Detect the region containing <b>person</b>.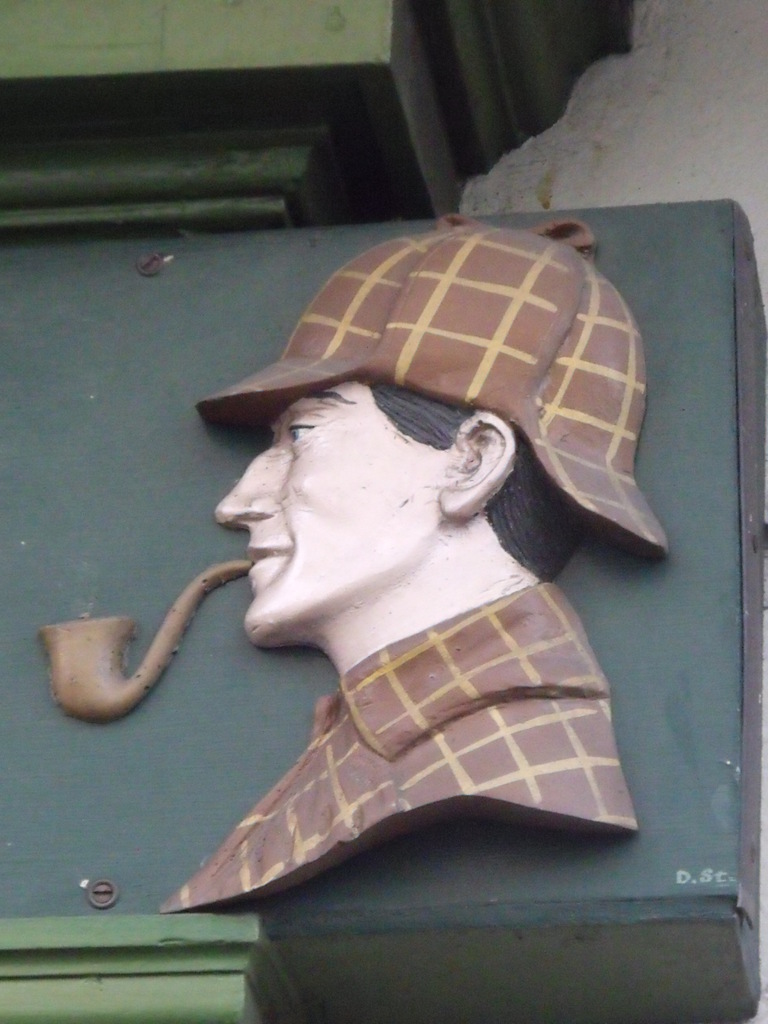
crop(106, 333, 671, 927).
